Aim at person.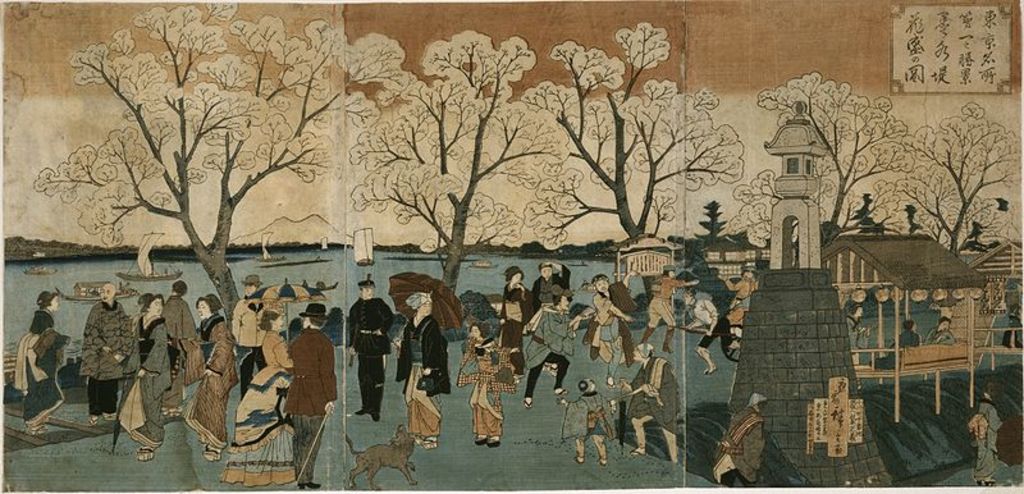
Aimed at BBox(562, 381, 613, 463).
